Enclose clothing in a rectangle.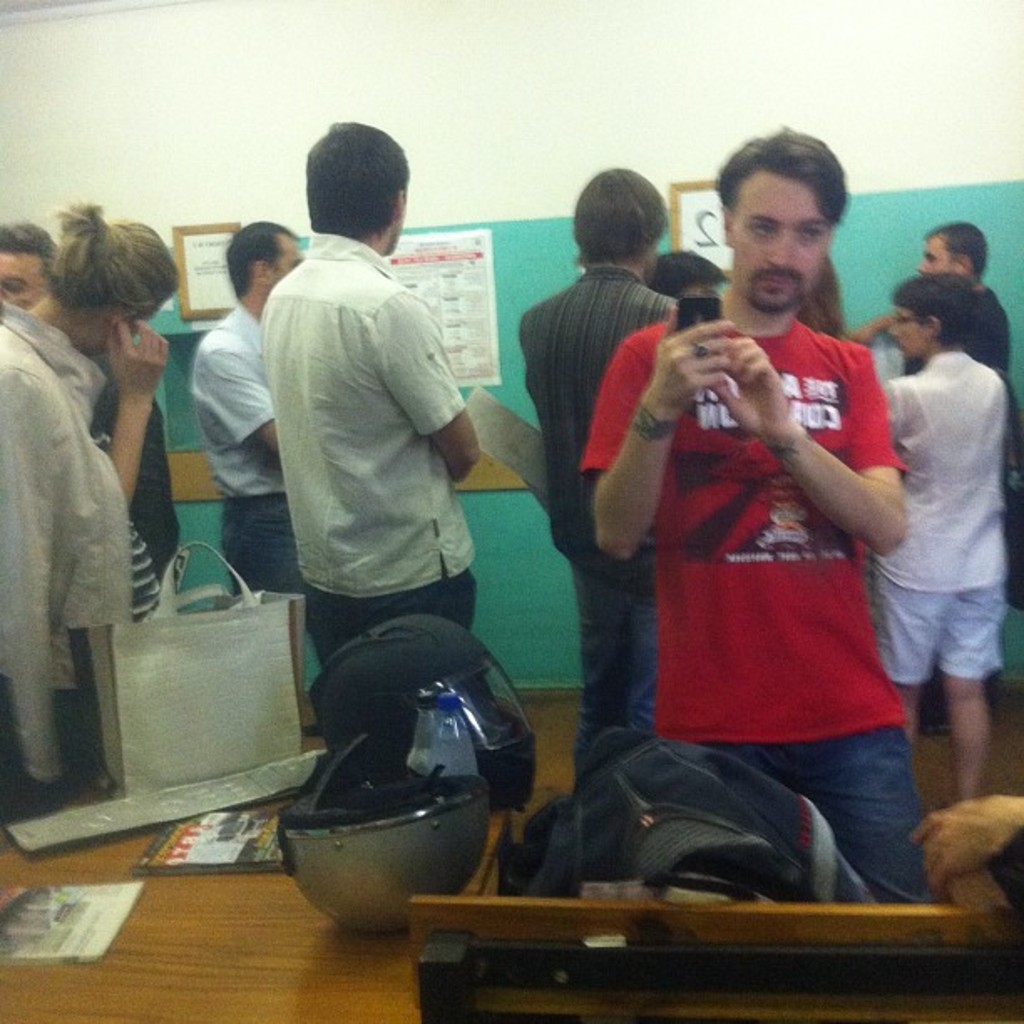
{"left": 862, "top": 336, "right": 1002, "bottom": 733}.
